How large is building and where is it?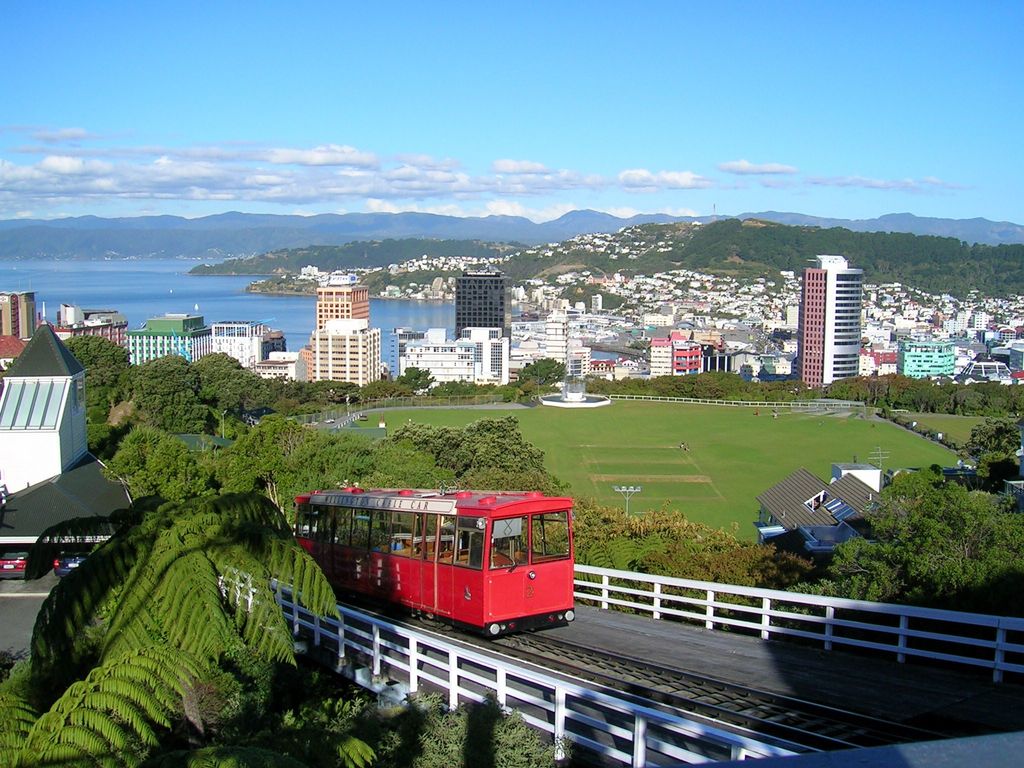
Bounding box: bbox=(317, 275, 368, 316).
